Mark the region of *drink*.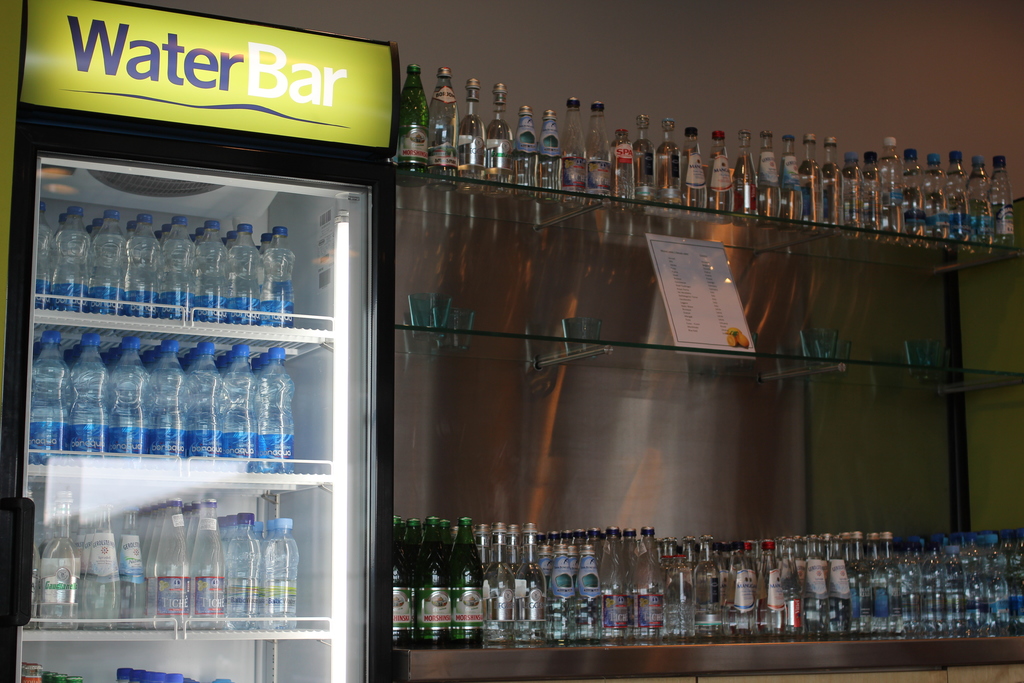
Region: (left=758, top=541, right=784, bottom=633).
